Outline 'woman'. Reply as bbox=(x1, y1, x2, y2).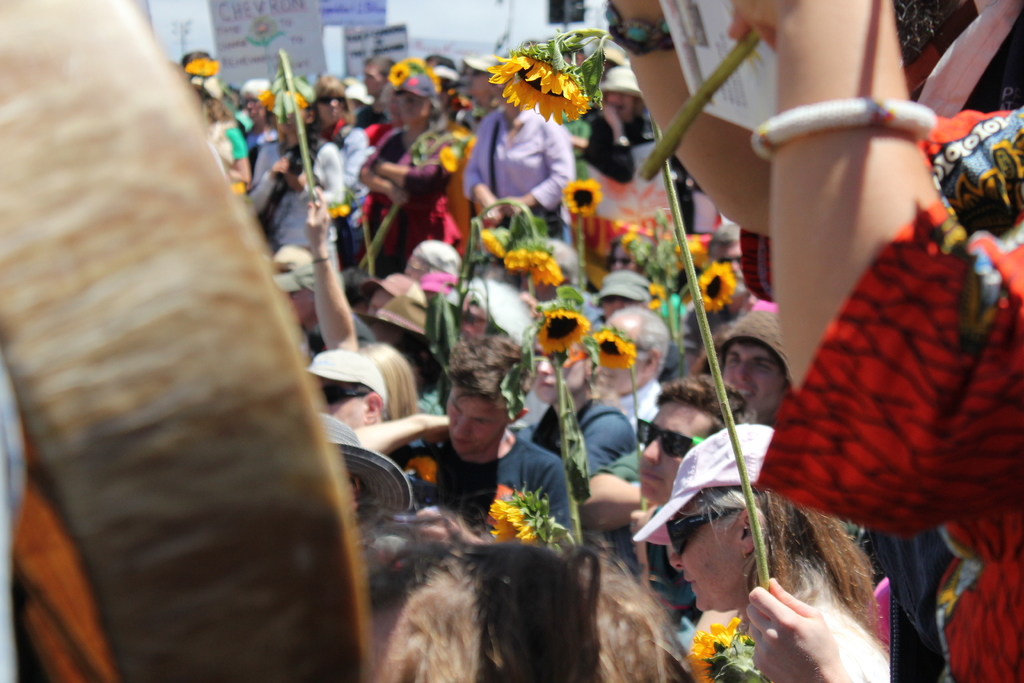
bbox=(626, 442, 924, 679).
